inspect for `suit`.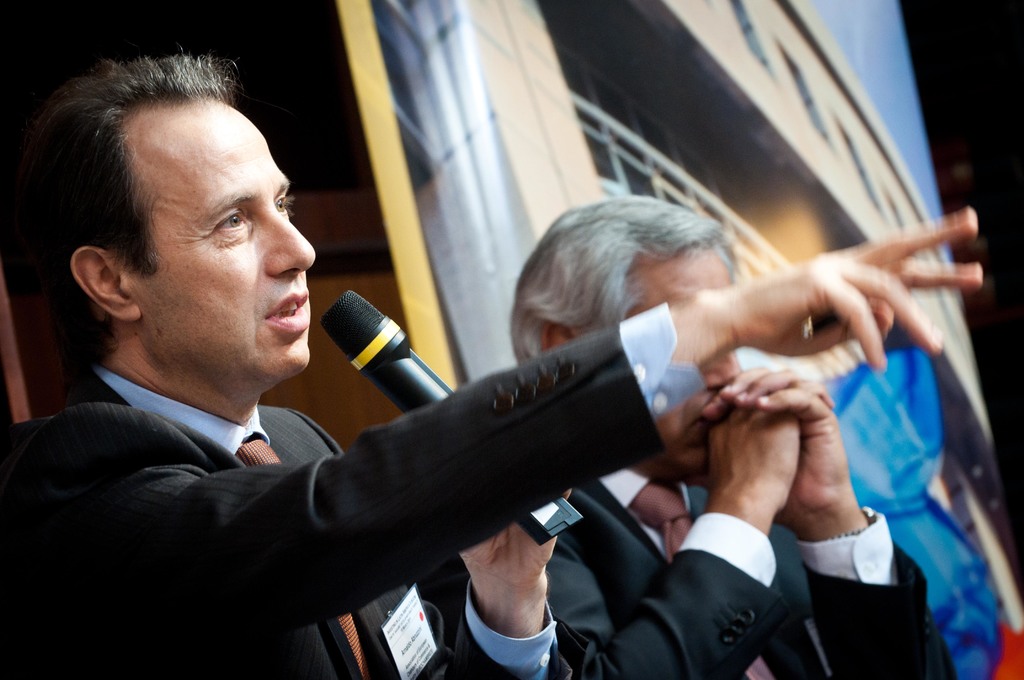
Inspection: select_region(412, 470, 963, 679).
